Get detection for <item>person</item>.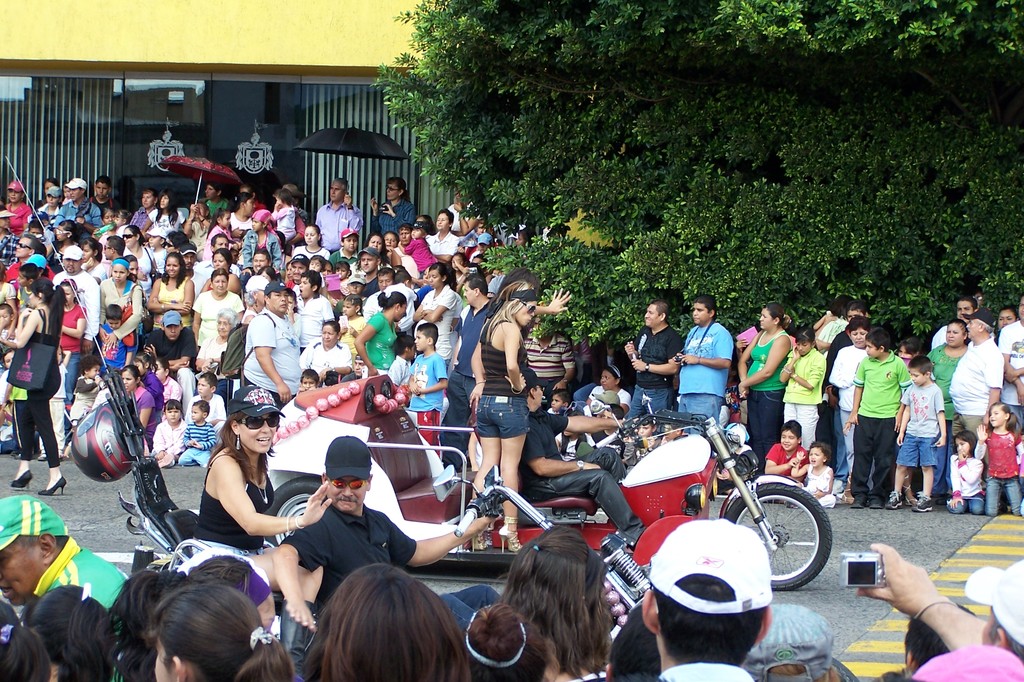
Detection: bbox=[767, 419, 808, 476].
